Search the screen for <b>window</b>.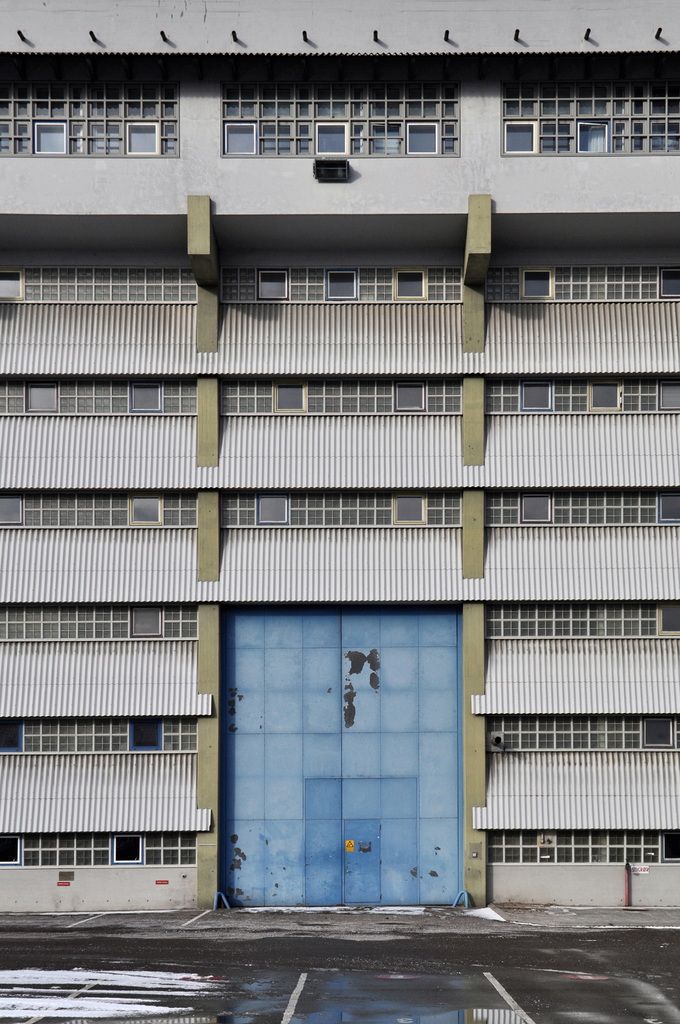
Found at region(484, 705, 679, 755).
